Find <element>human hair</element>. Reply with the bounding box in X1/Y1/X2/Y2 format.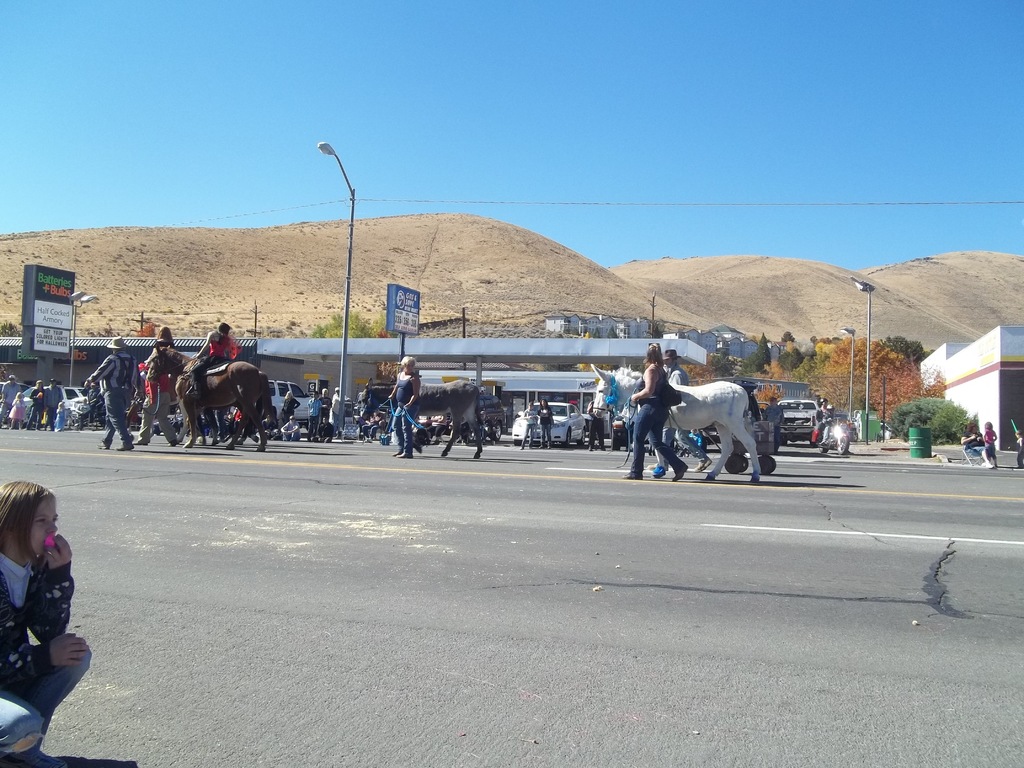
334/385/344/394.
